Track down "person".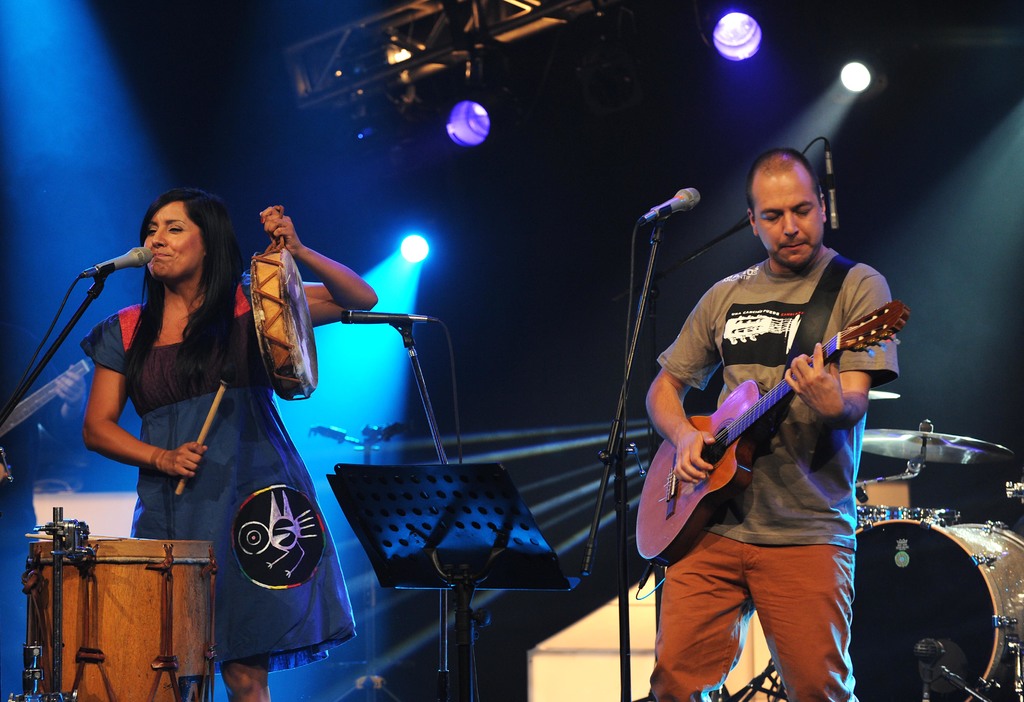
Tracked to {"x1": 0, "y1": 324, "x2": 88, "y2": 701}.
